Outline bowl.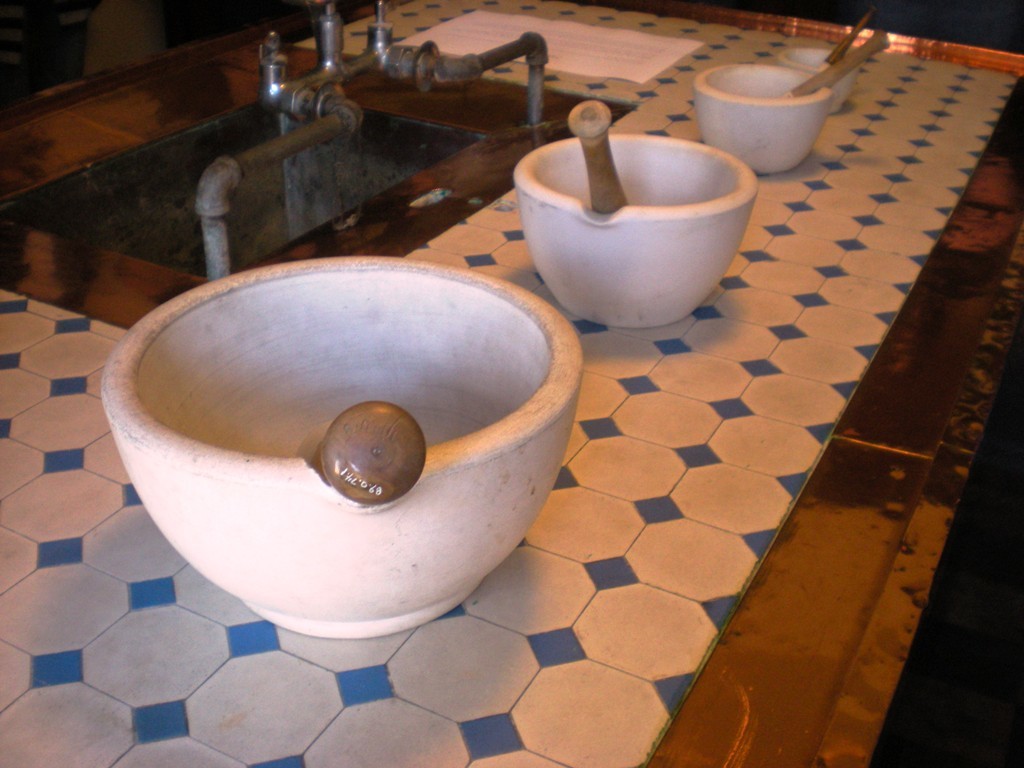
Outline: 518/133/756/331.
